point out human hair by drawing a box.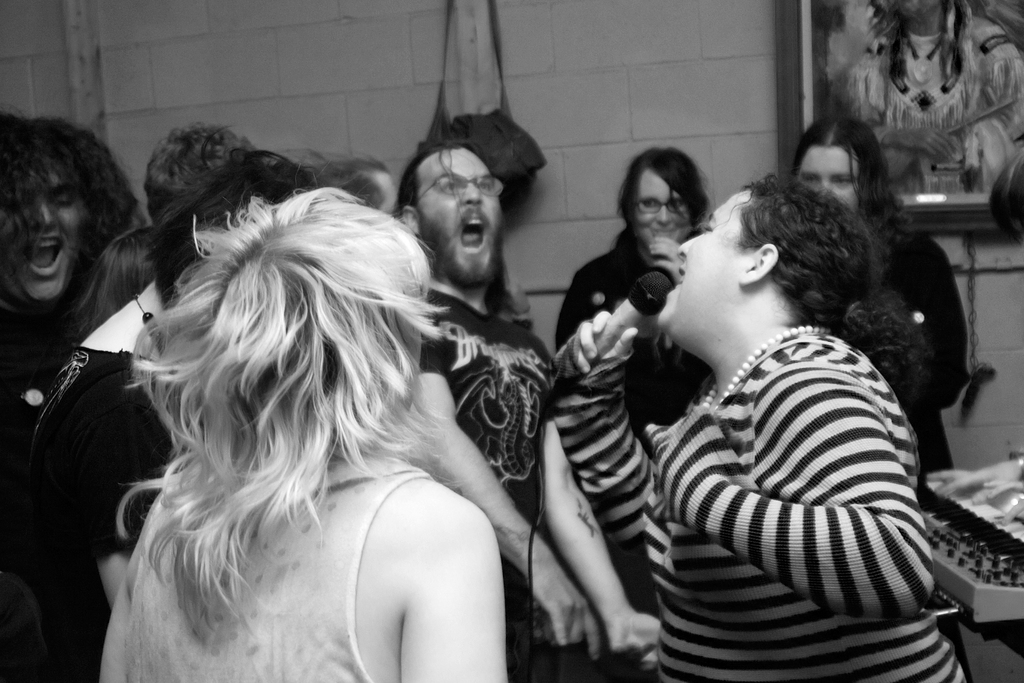
[x1=785, y1=112, x2=910, y2=276].
